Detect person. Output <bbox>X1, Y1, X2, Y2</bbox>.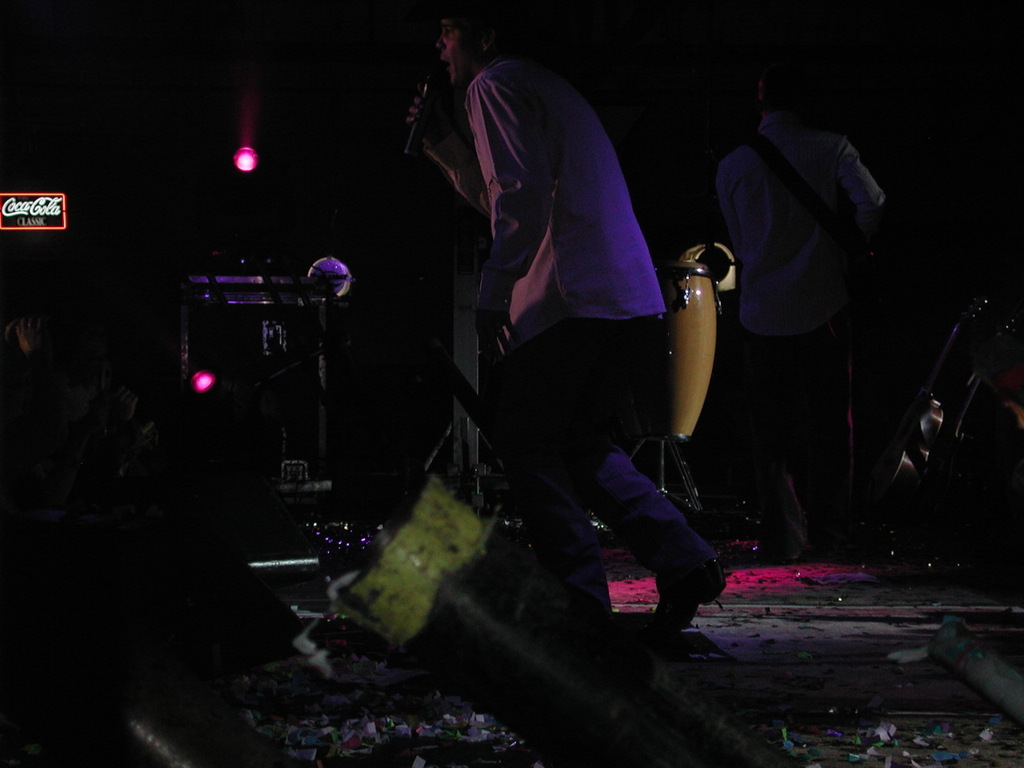
<bbox>399, 0, 692, 659</bbox>.
